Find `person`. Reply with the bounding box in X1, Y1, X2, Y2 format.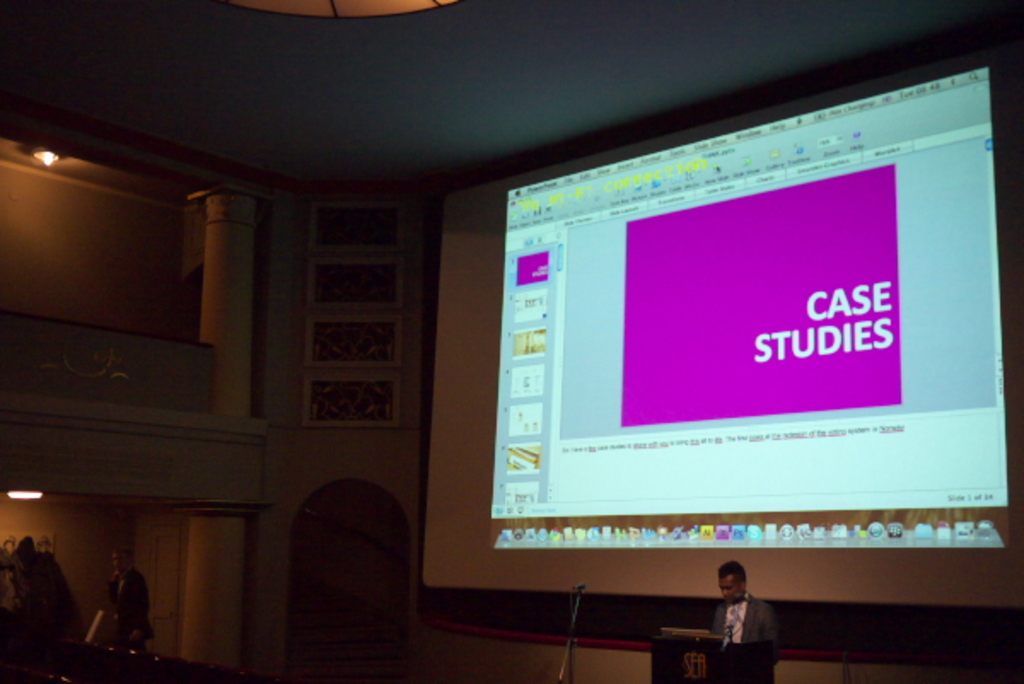
717, 561, 778, 664.
